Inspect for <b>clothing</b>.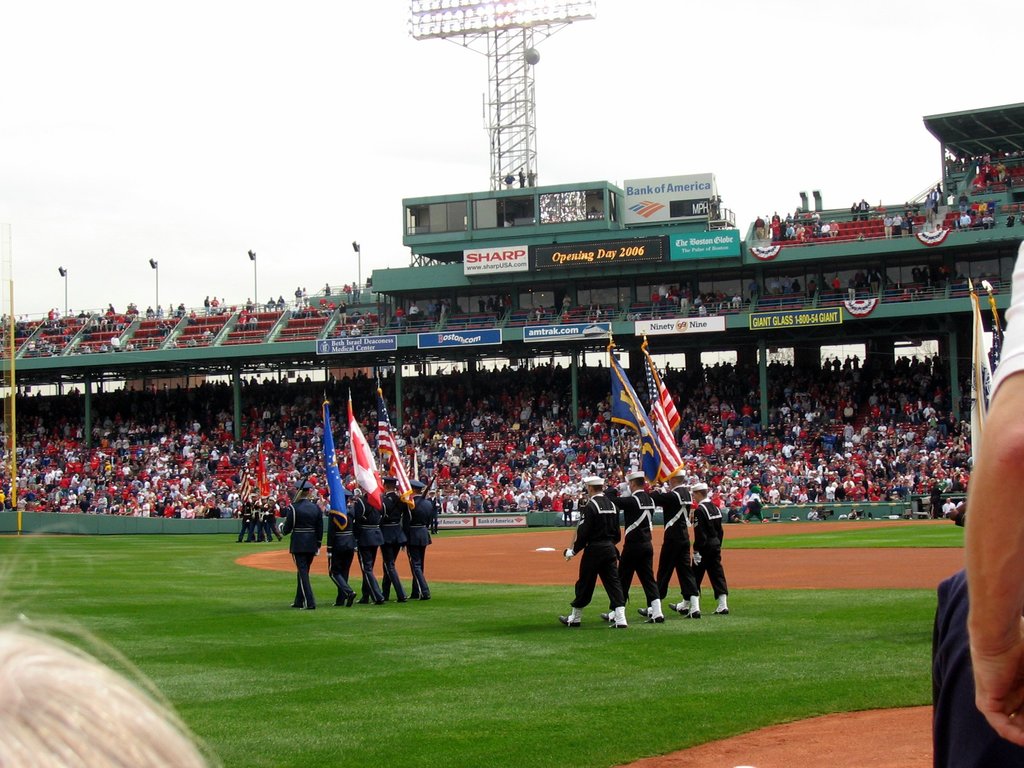
Inspection: box=[650, 490, 697, 603].
